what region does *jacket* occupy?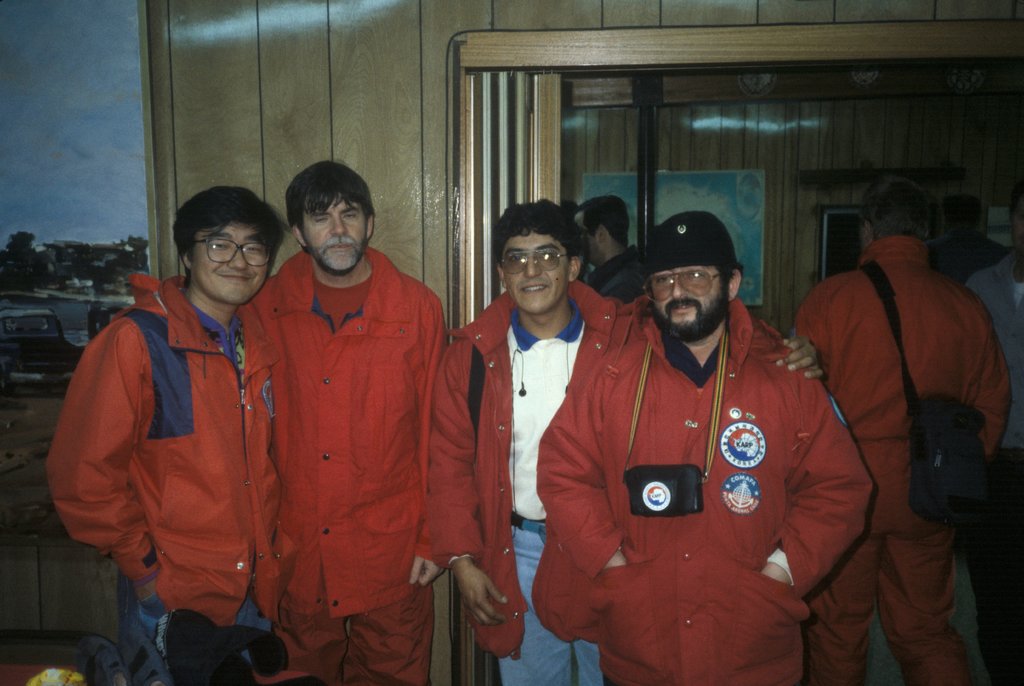
bbox=[59, 208, 289, 631].
